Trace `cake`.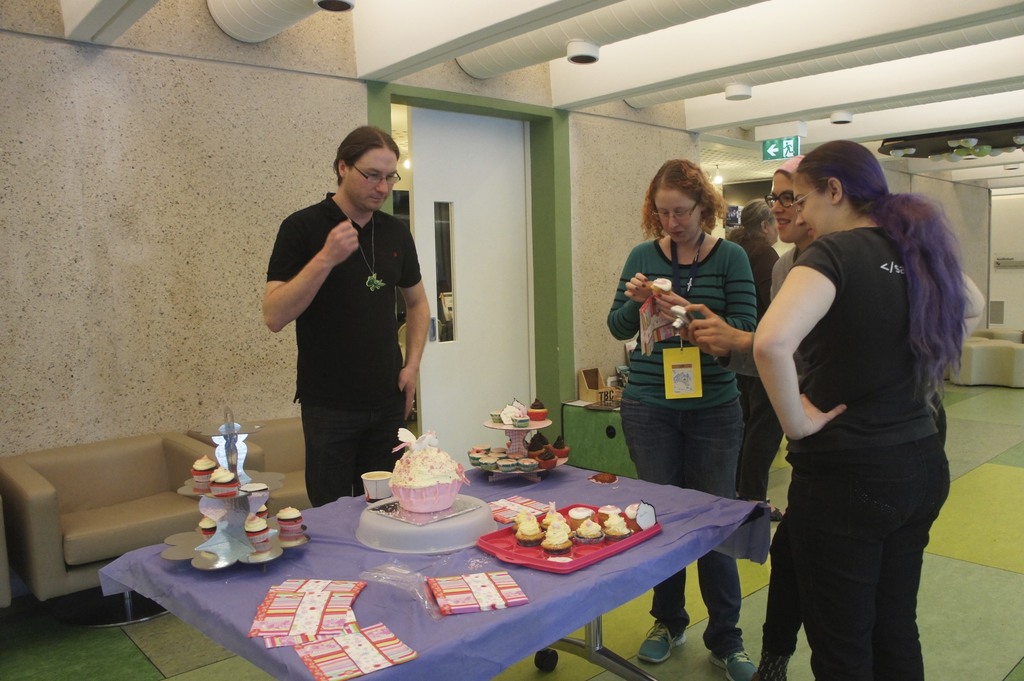
Traced to BBox(269, 503, 301, 544).
